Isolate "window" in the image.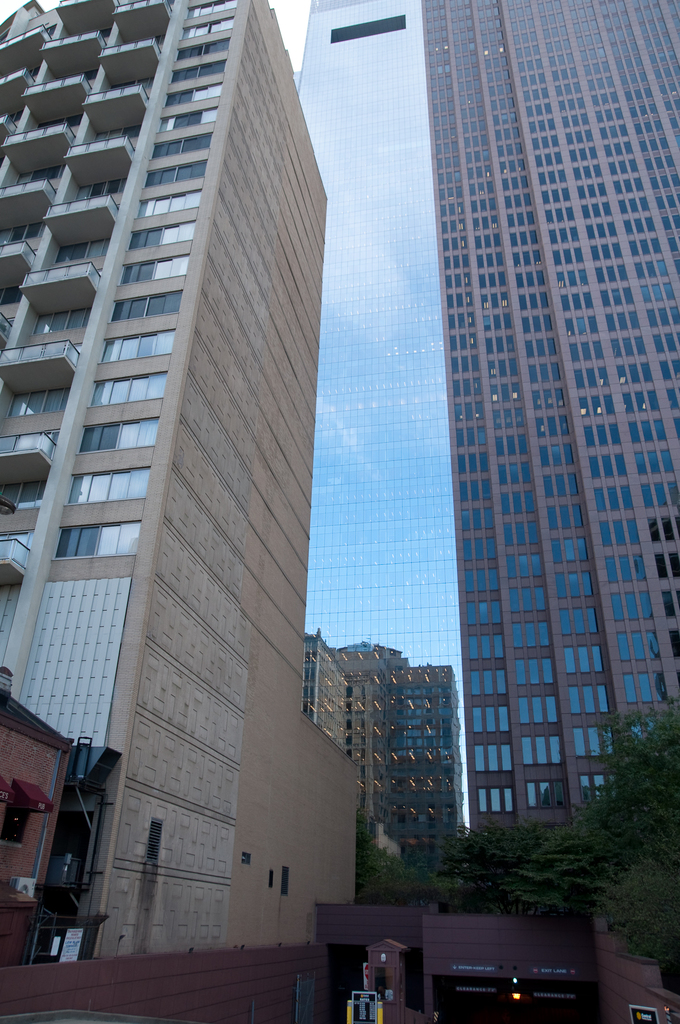
Isolated region: locate(83, 373, 165, 404).
